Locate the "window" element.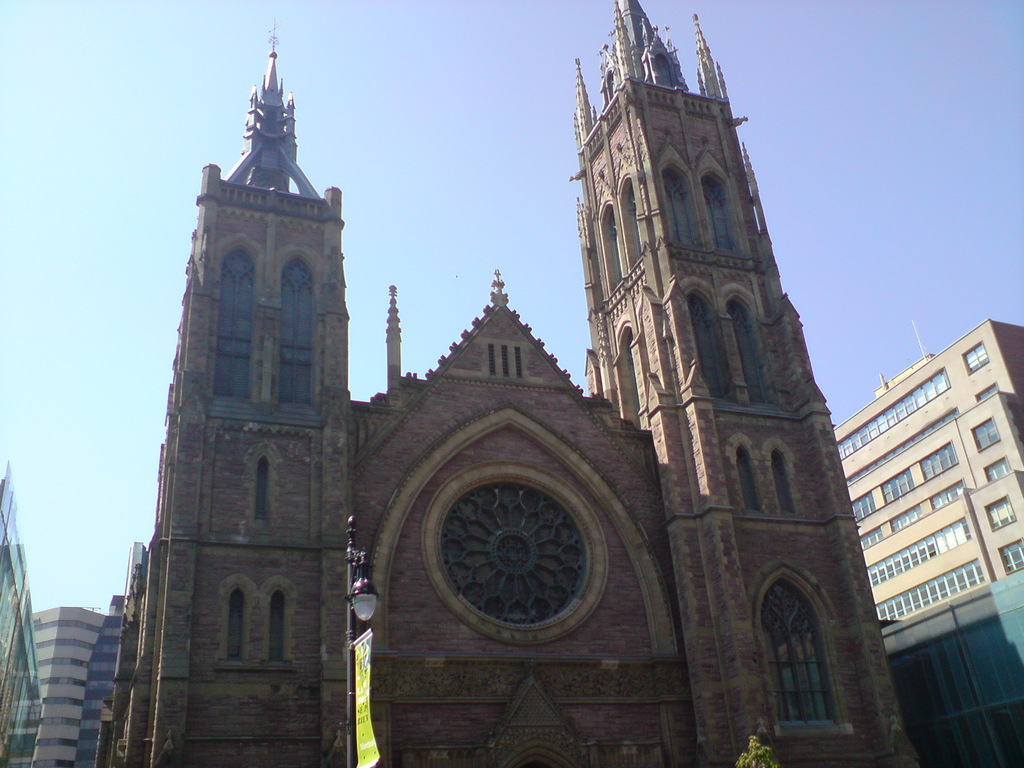
Element bbox: l=970, t=412, r=1002, b=451.
